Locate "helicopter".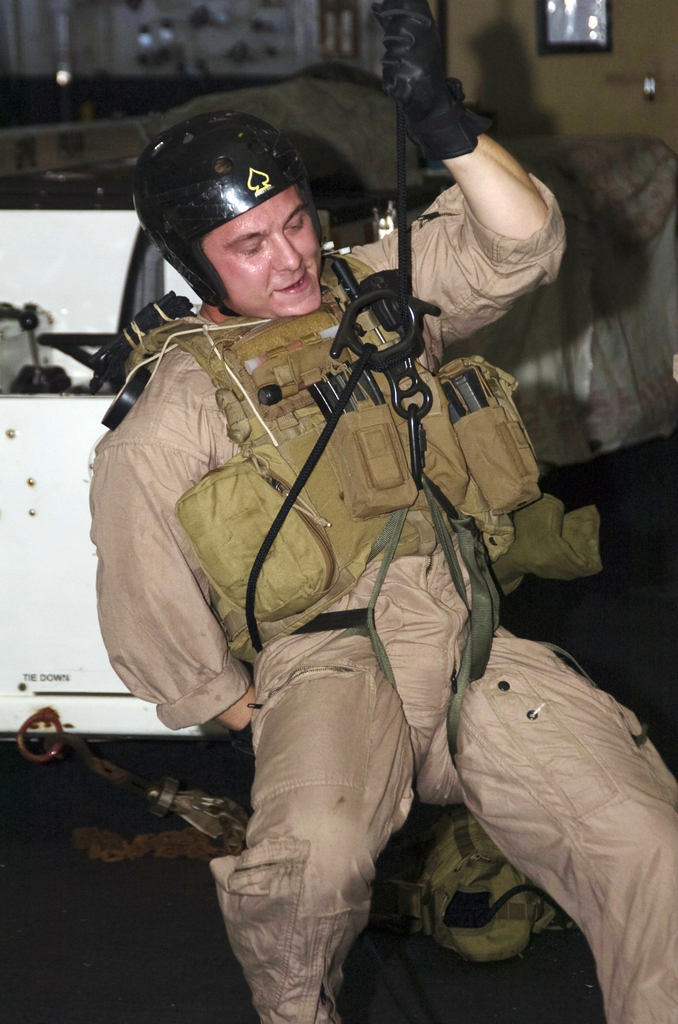
Bounding box: 0:0:677:1023.
